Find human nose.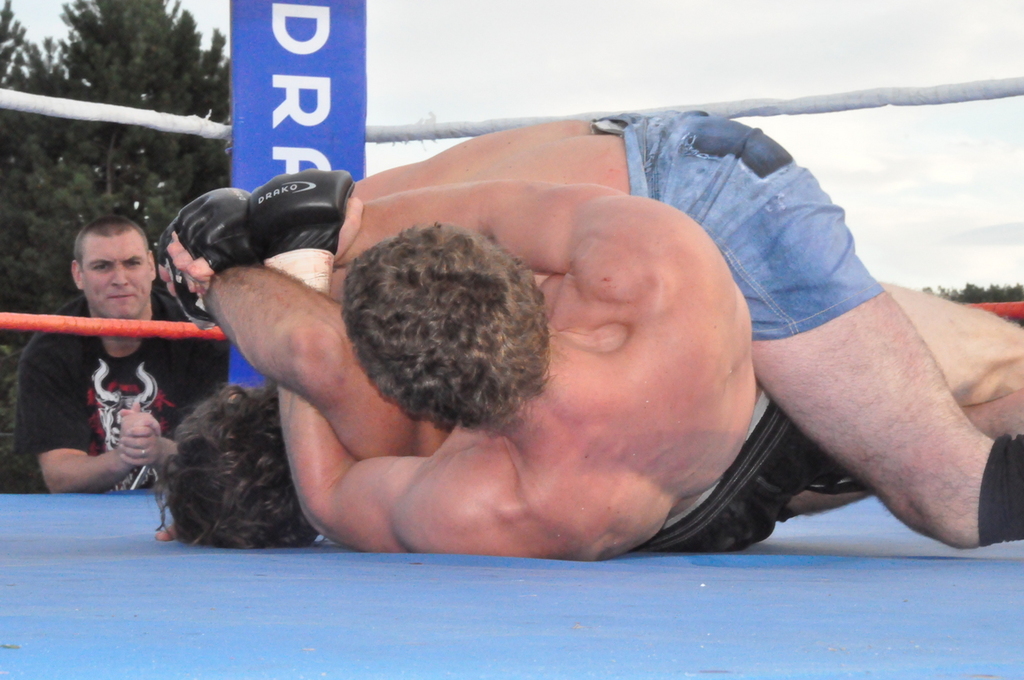
box(112, 266, 129, 289).
